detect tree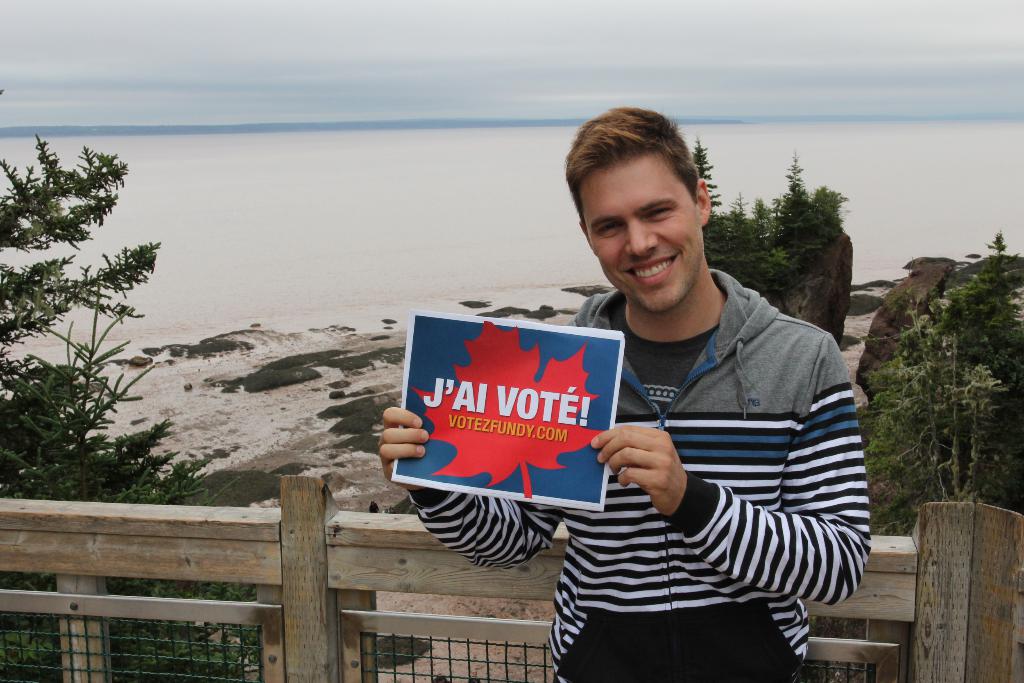
l=849, t=225, r=1023, b=543
